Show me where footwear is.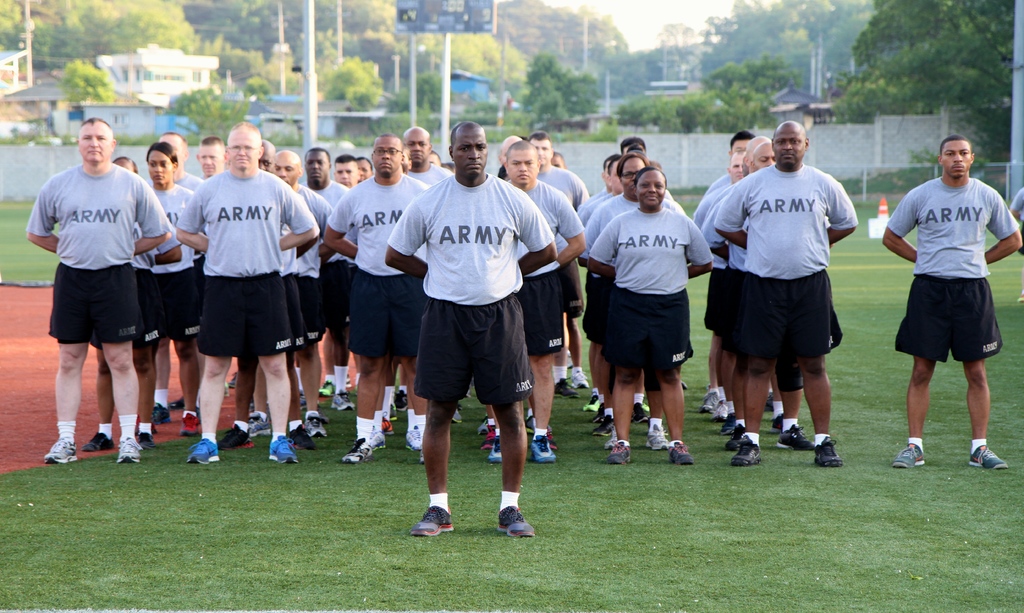
footwear is at box=[411, 506, 454, 534].
